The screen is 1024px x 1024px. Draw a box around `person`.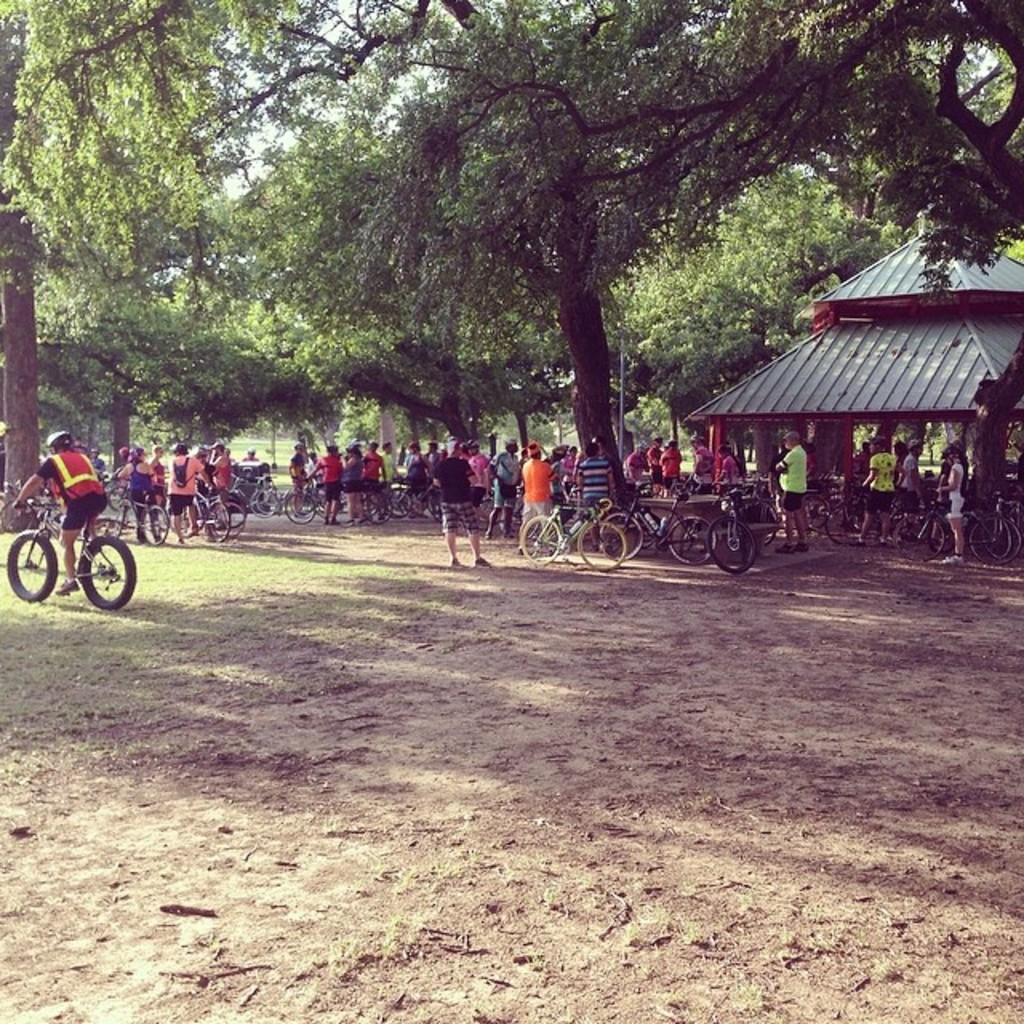
(left=934, top=445, right=970, bottom=563).
